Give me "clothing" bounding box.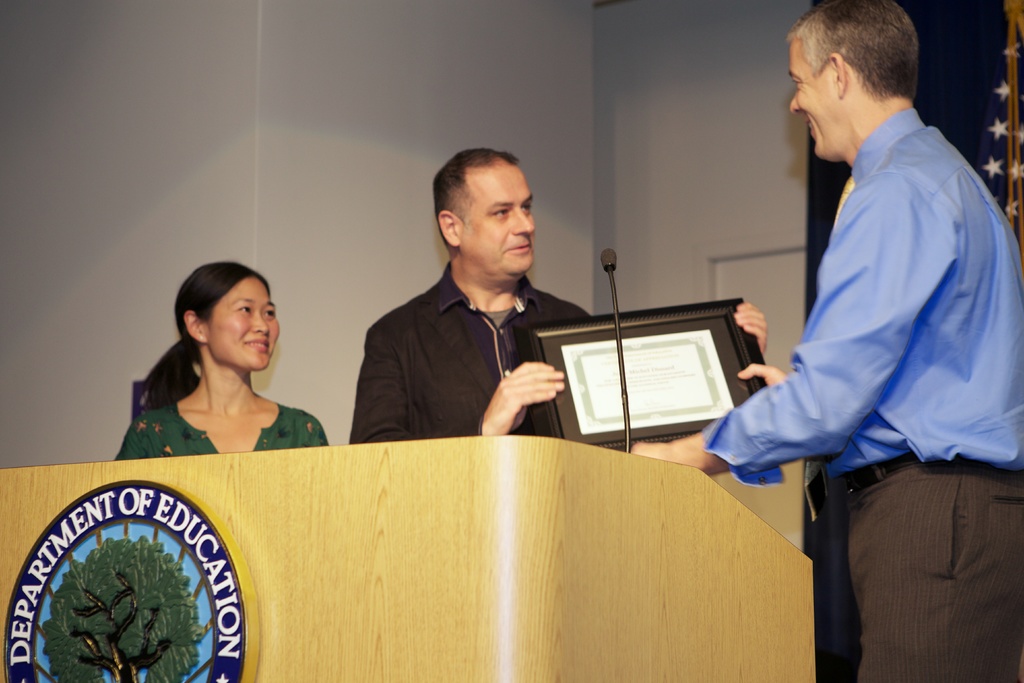
[698, 107, 1023, 682].
